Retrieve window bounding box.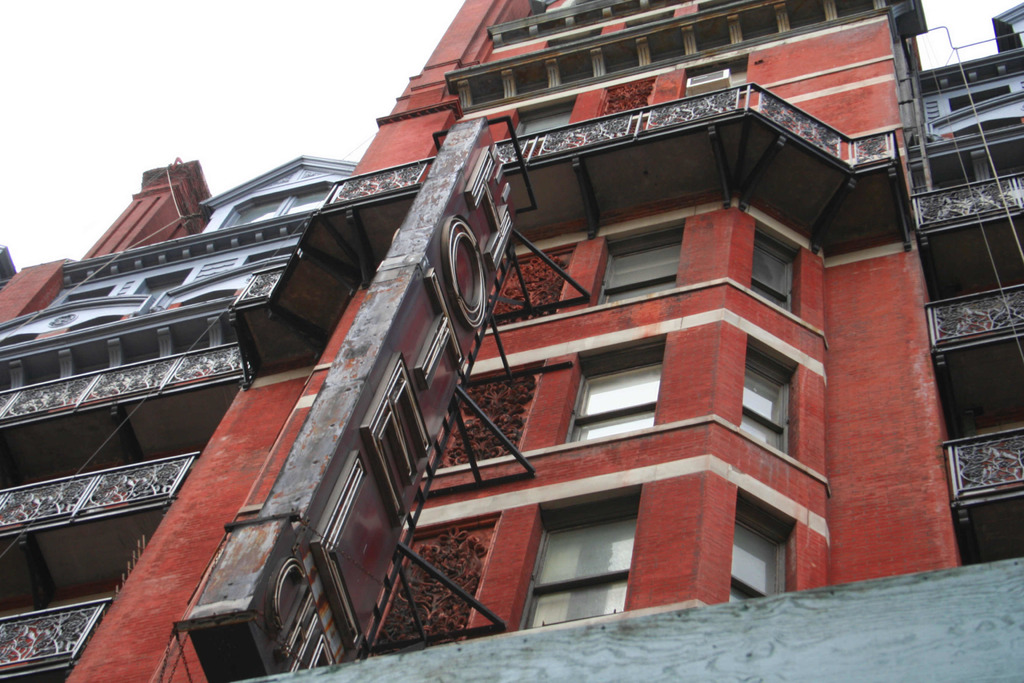
Bounding box: [563, 331, 668, 442].
